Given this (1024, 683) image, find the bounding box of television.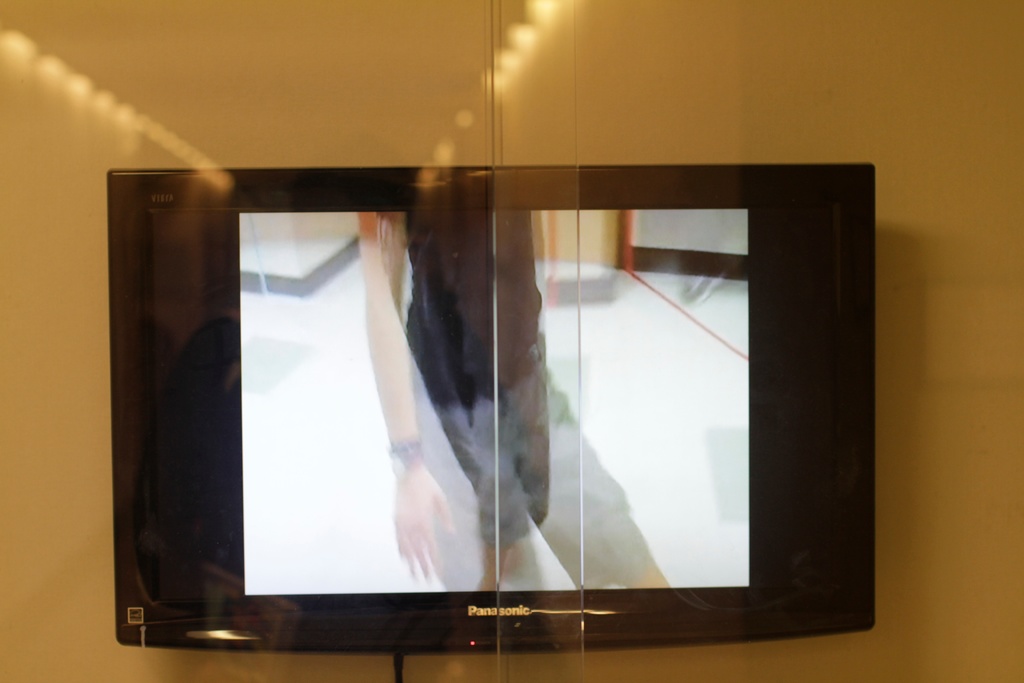
select_region(102, 164, 878, 653).
